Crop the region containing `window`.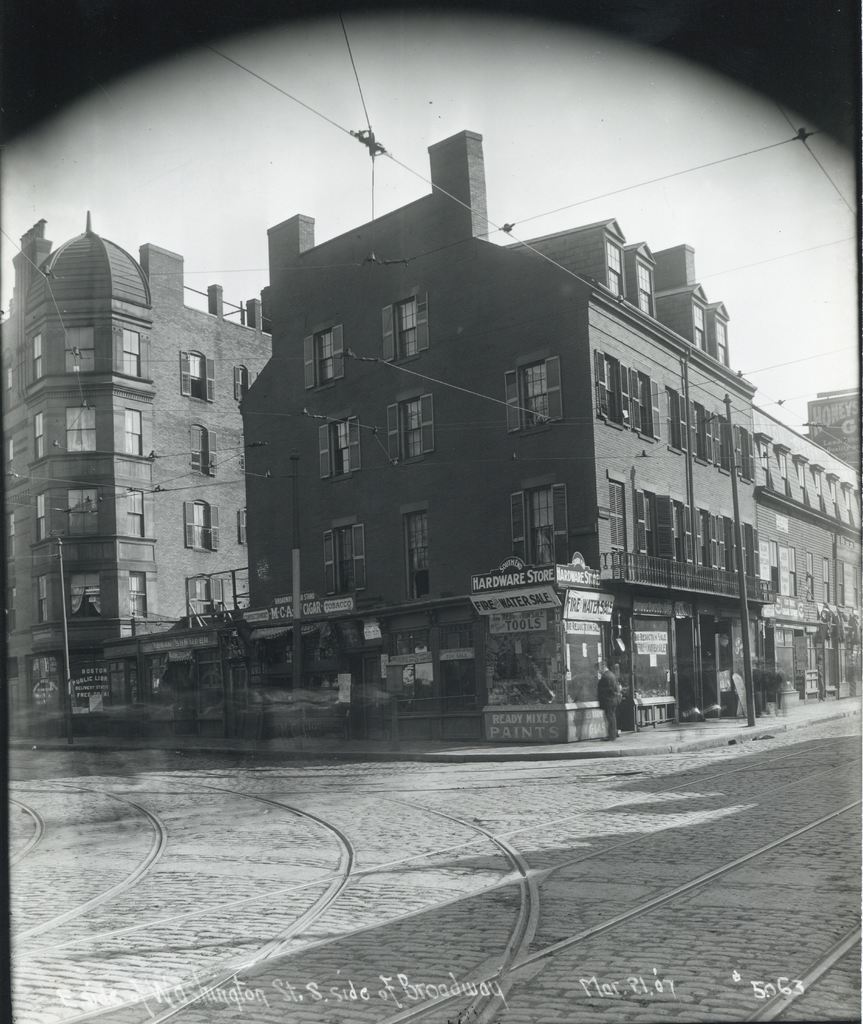
Crop region: left=122, top=324, right=140, bottom=375.
